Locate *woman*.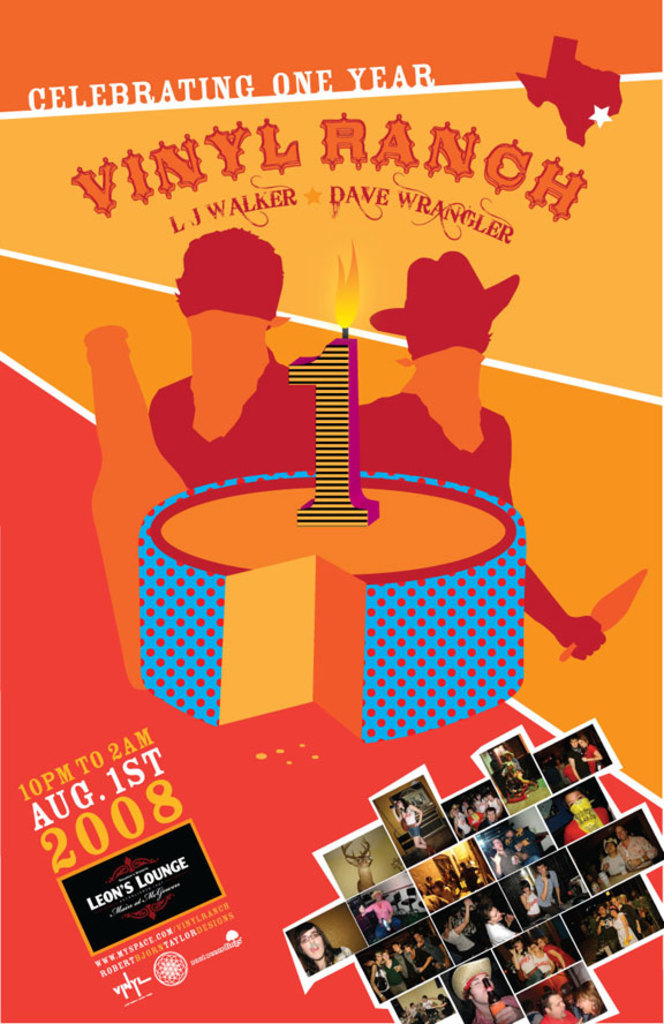
Bounding box: x1=452 y1=808 x2=467 y2=836.
